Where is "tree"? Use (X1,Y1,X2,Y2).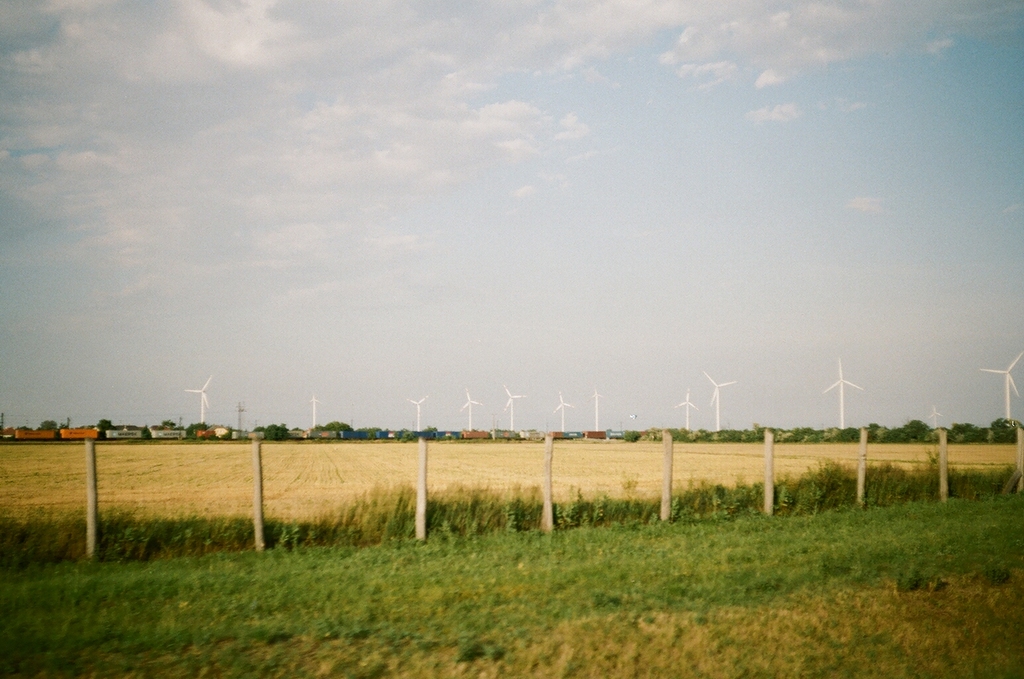
(260,420,288,438).
